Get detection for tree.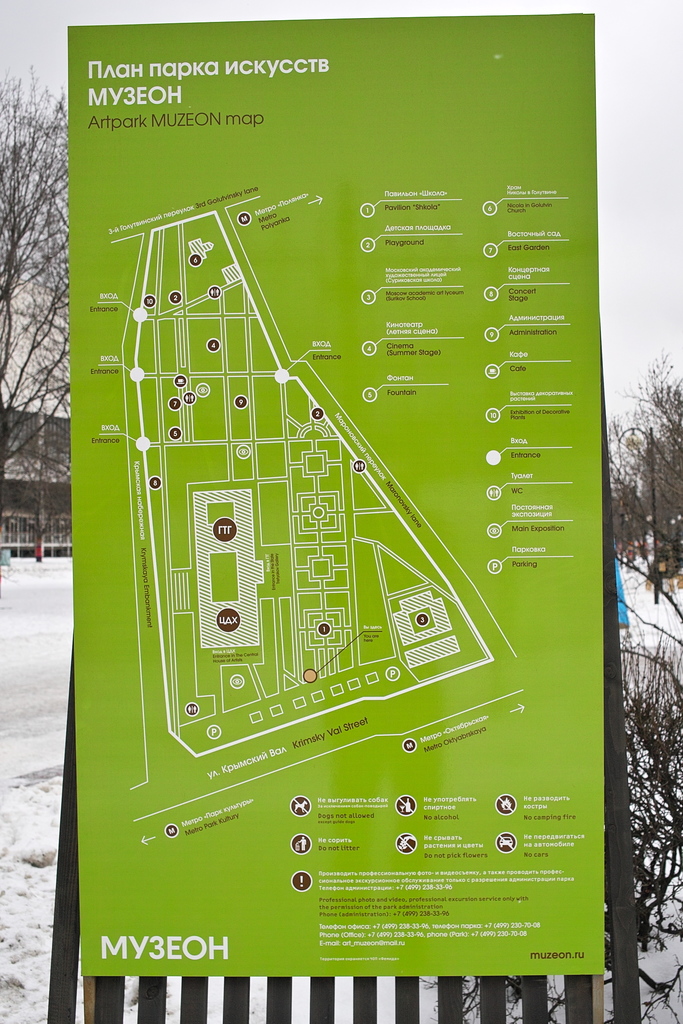
Detection: {"x1": 624, "y1": 358, "x2": 682, "y2": 632}.
